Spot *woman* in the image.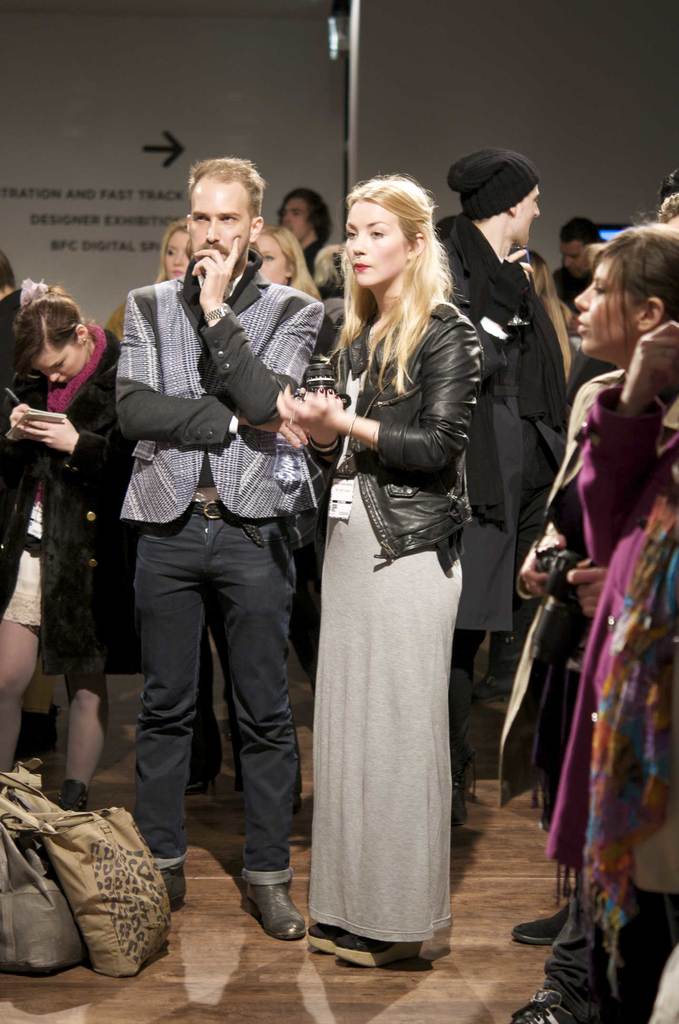
*woman* found at rect(182, 222, 336, 795).
